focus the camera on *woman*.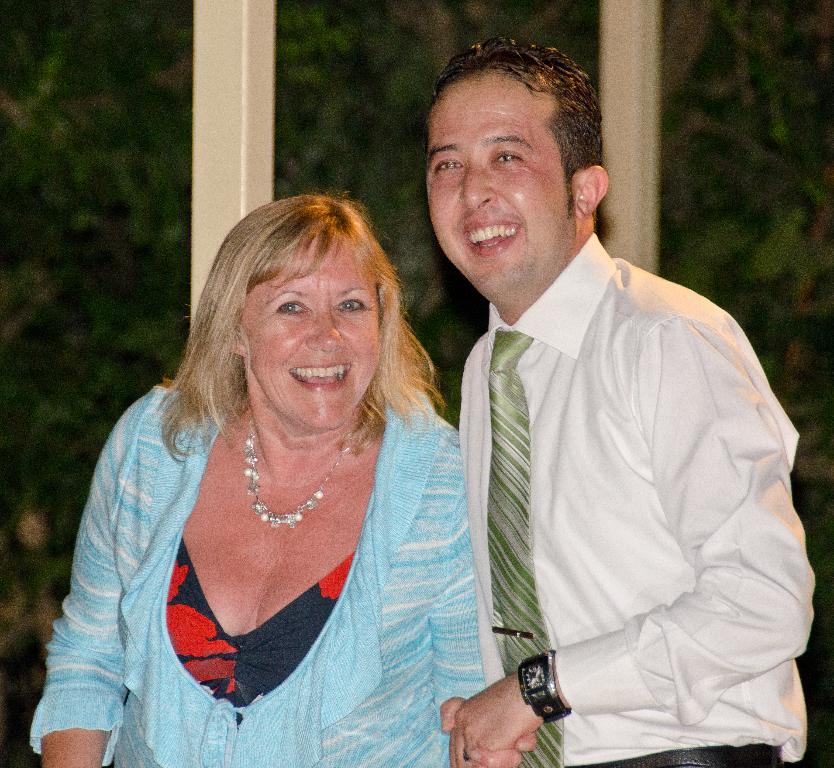
Focus region: 44:178:498:738.
